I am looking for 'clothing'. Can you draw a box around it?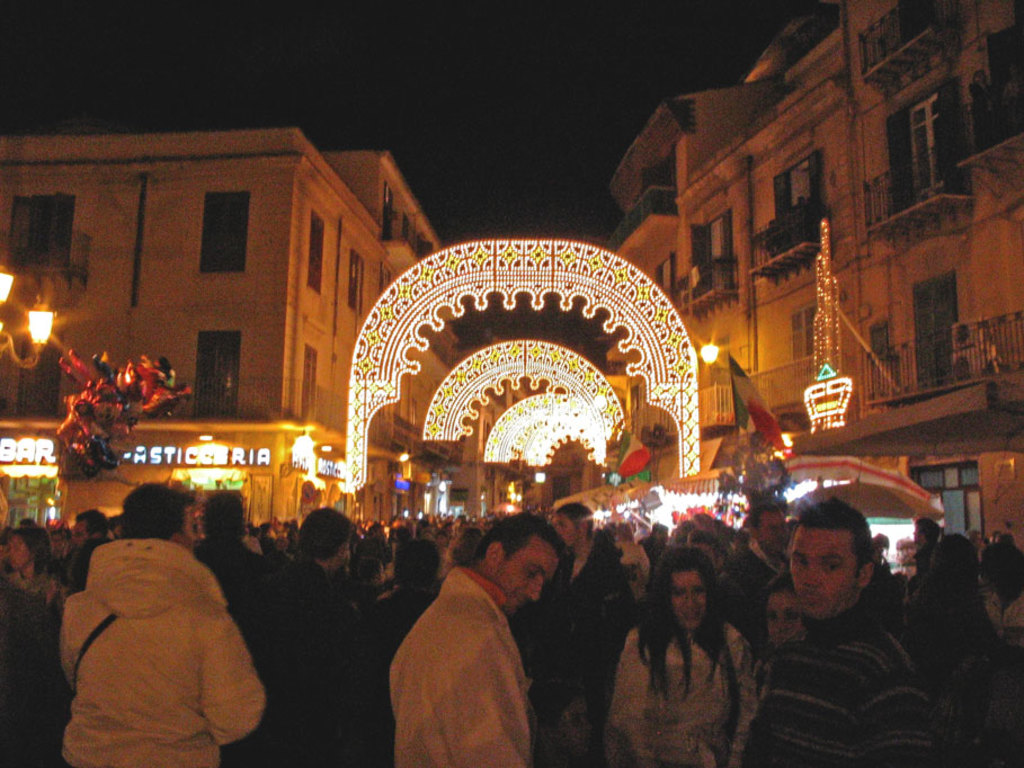
Sure, the bounding box is [left=731, top=597, right=982, bottom=758].
